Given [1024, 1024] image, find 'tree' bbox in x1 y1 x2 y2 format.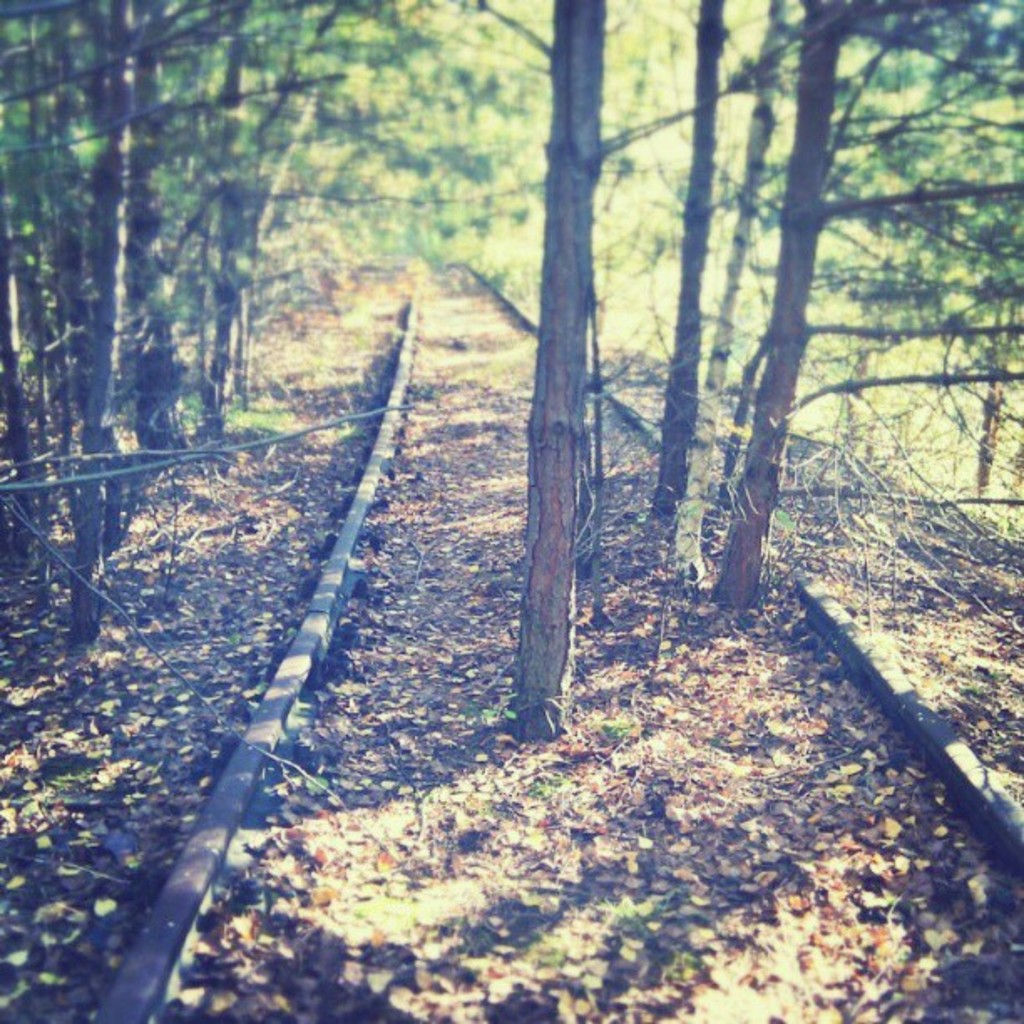
408 40 962 626.
